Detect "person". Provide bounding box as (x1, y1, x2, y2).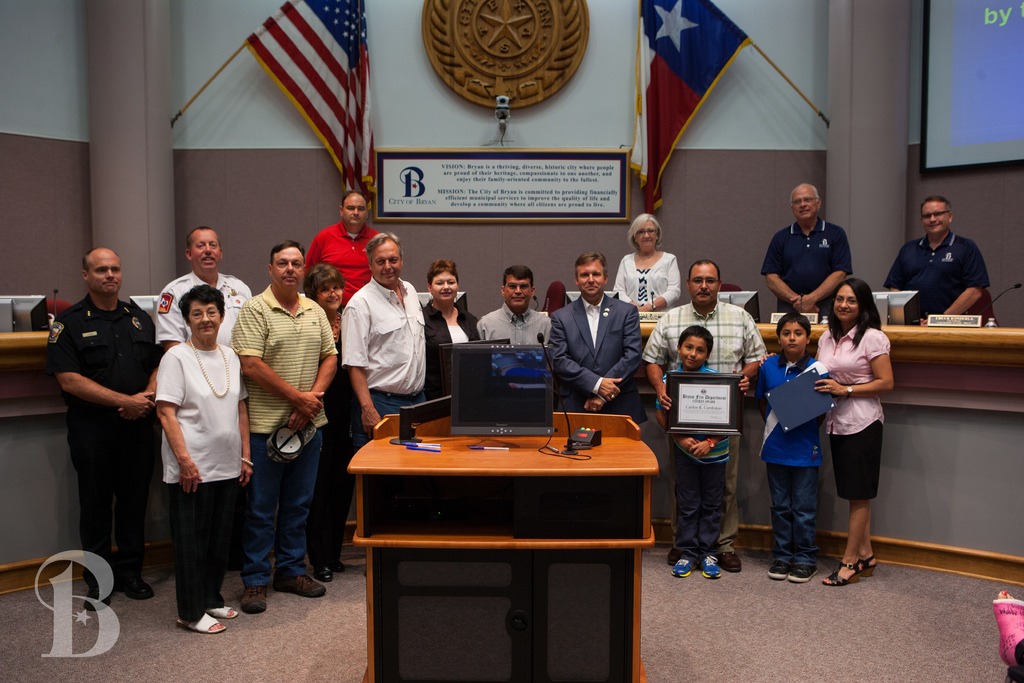
(881, 192, 984, 325).
